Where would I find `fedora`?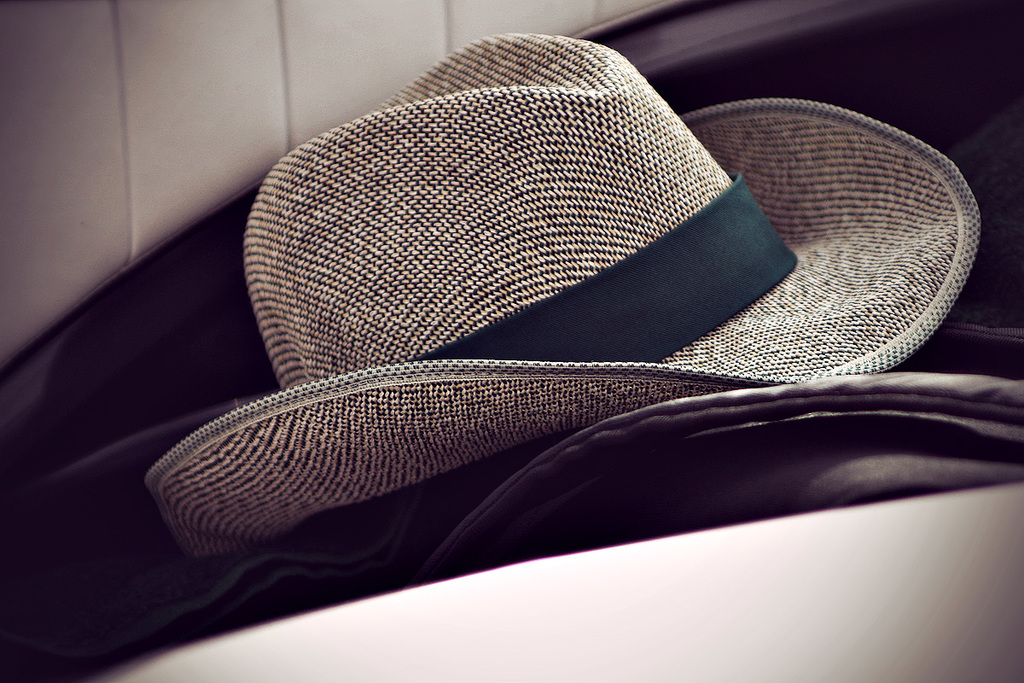
At <box>150,29,987,555</box>.
